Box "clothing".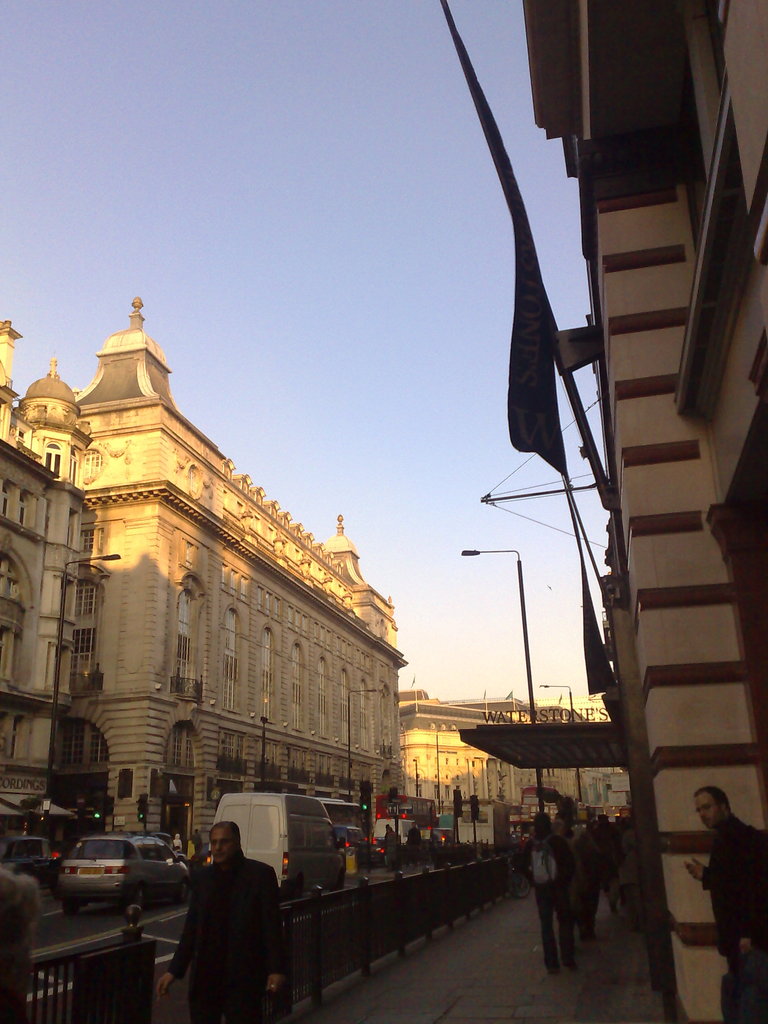
x1=723 y1=974 x2=767 y2=1021.
